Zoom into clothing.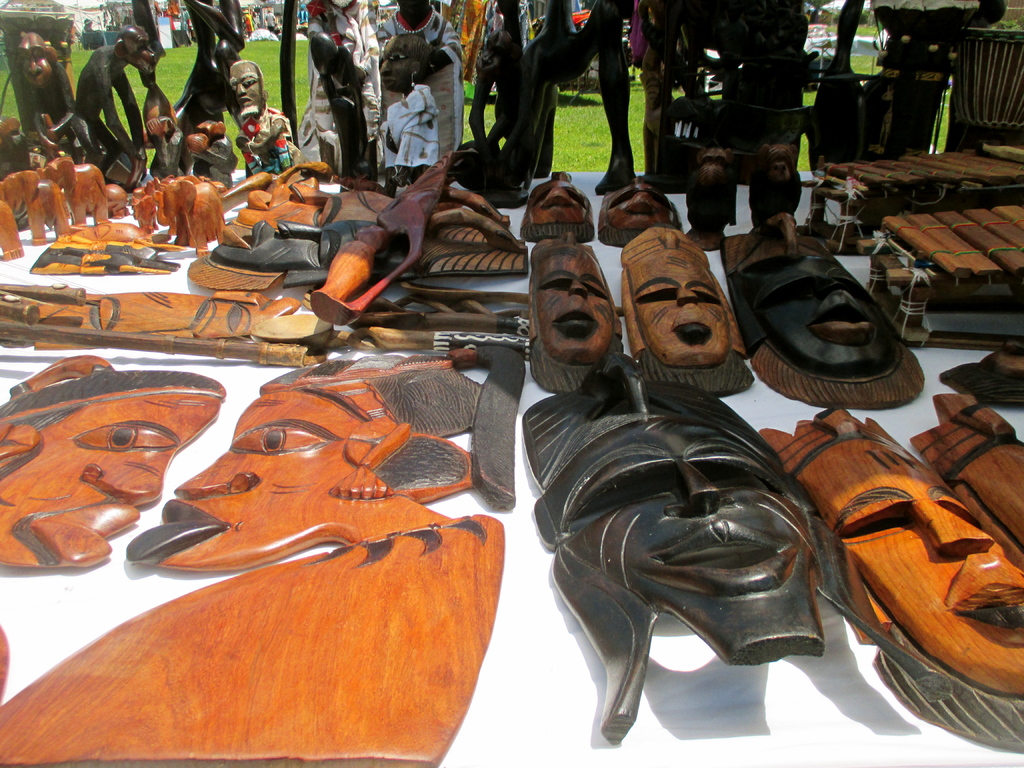
Zoom target: detection(236, 103, 292, 176).
